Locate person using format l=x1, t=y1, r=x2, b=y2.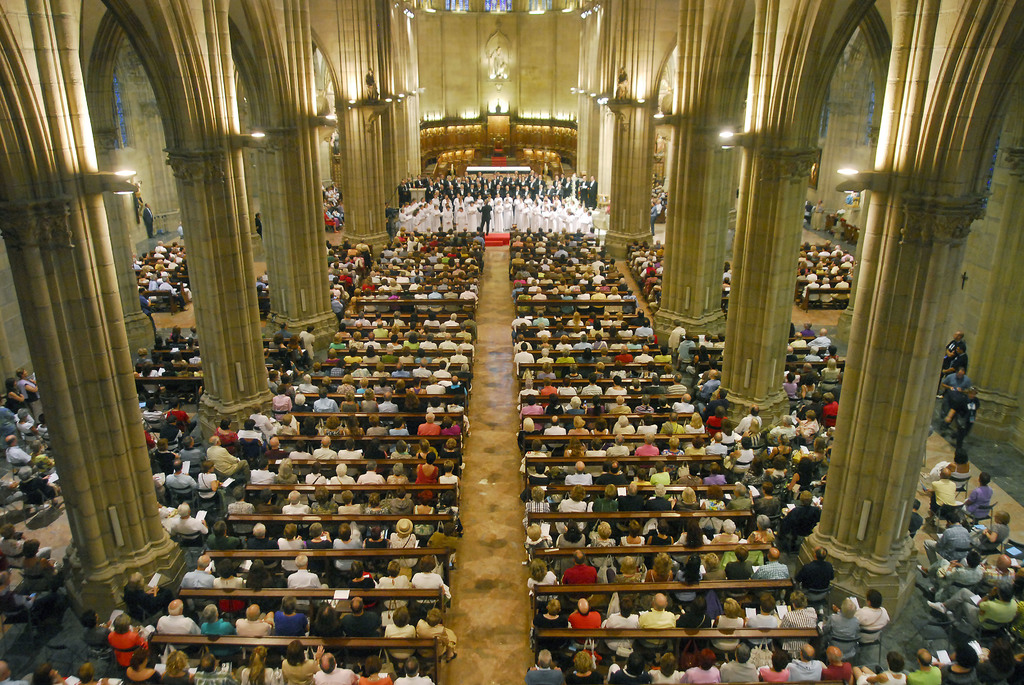
l=952, t=347, r=971, b=369.
